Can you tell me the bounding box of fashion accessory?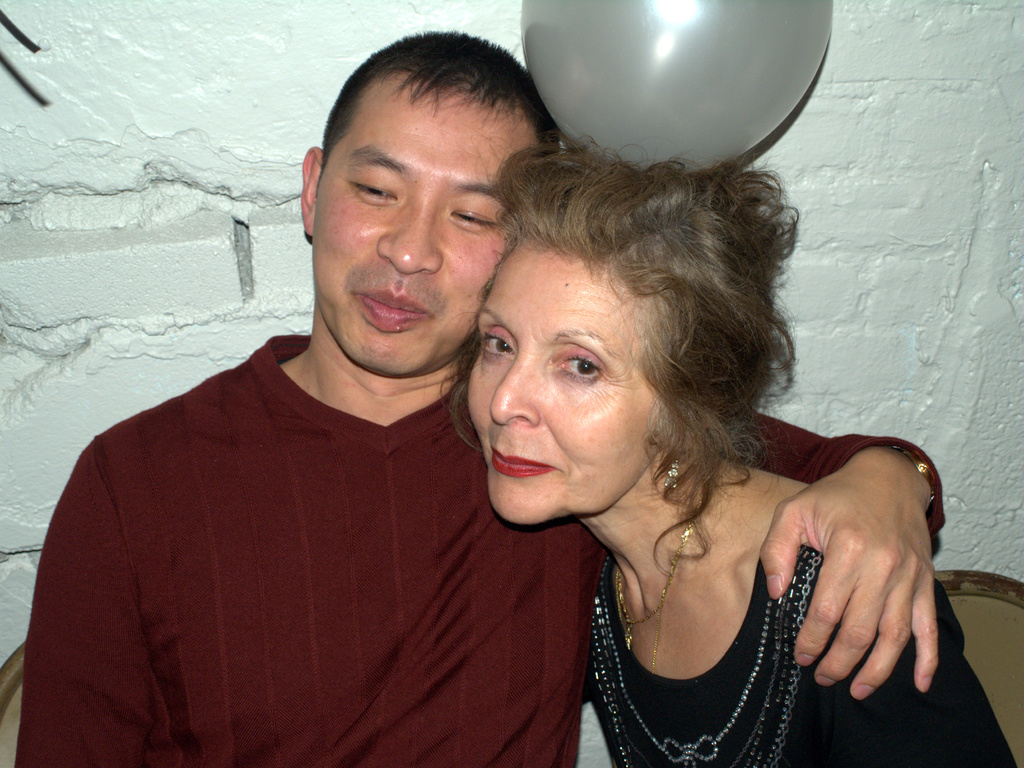
bbox=[890, 445, 938, 511].
